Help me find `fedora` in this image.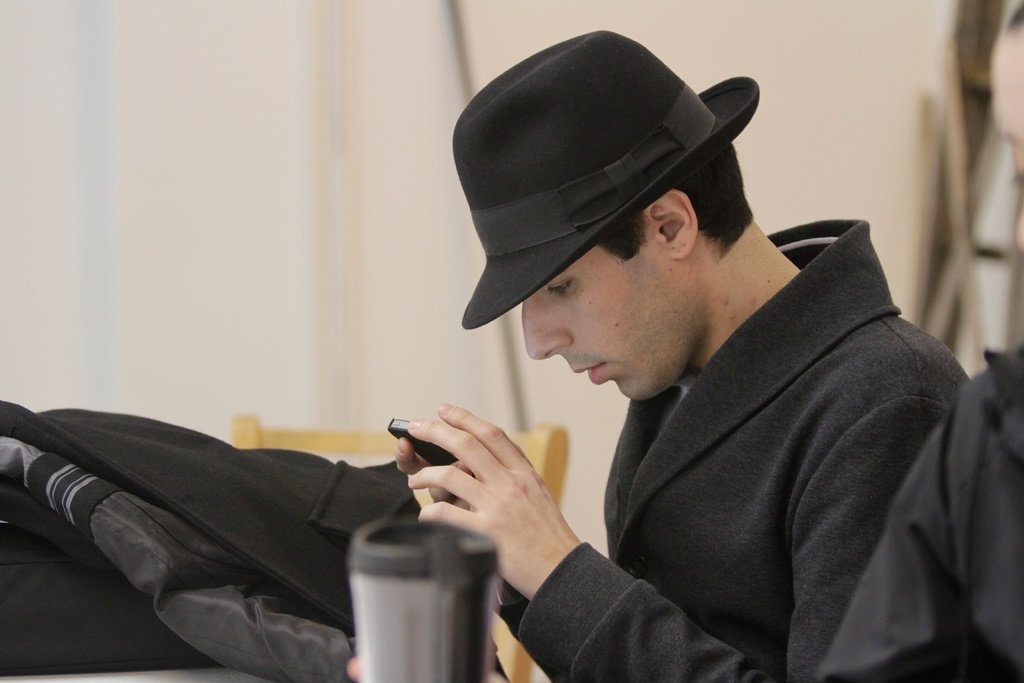
Found it: <region>449, 26, 766, 331</region>.
